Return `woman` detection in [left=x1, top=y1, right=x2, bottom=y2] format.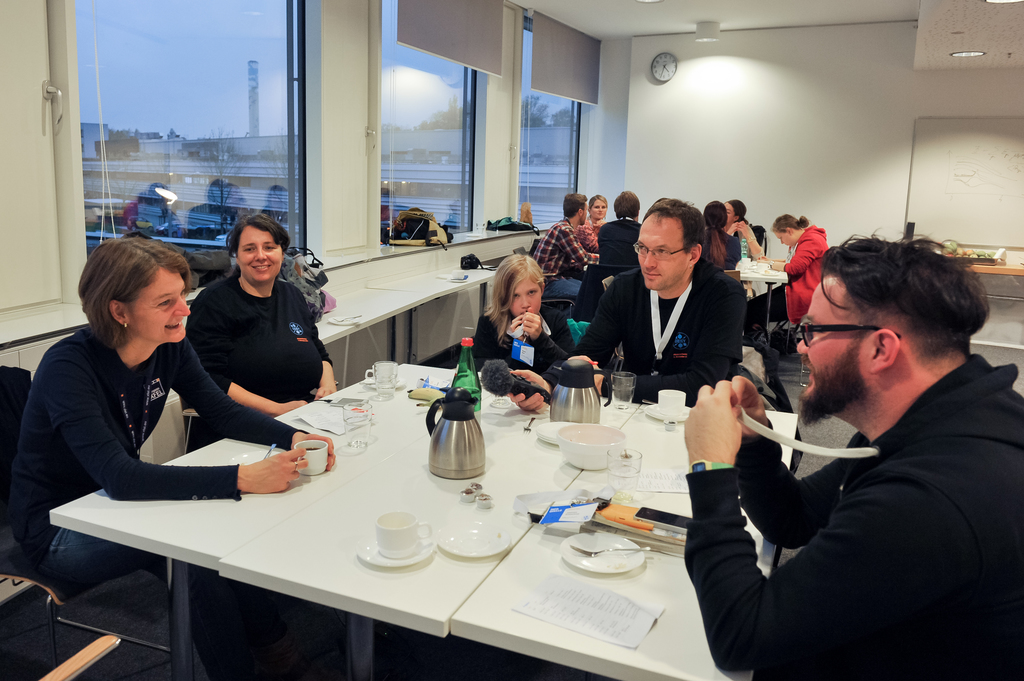
[left=746, top=212, right=830, bottom=339].
